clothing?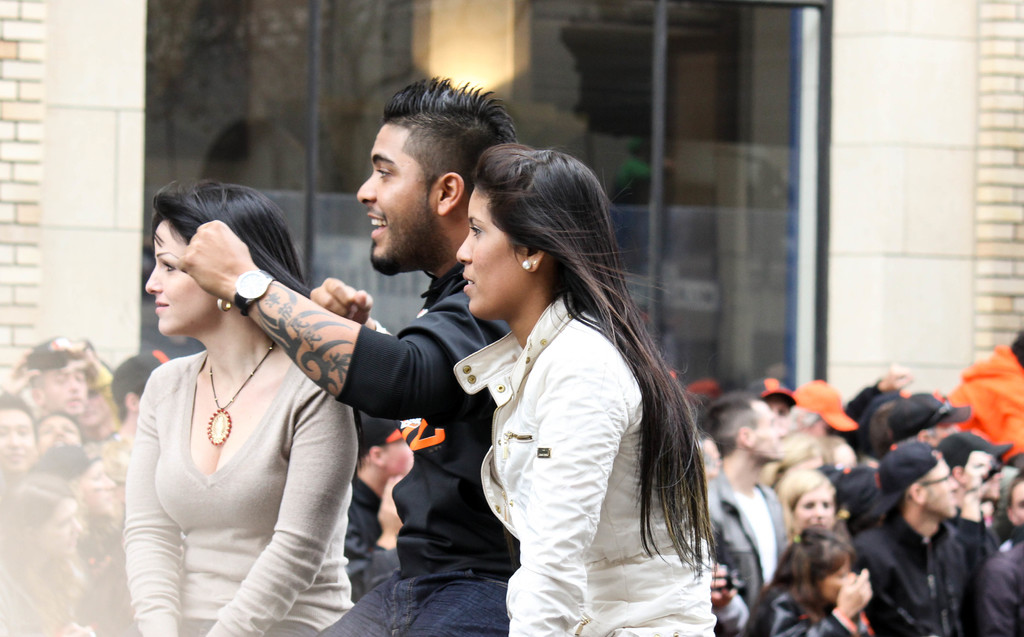
428, 228, 733, 614
